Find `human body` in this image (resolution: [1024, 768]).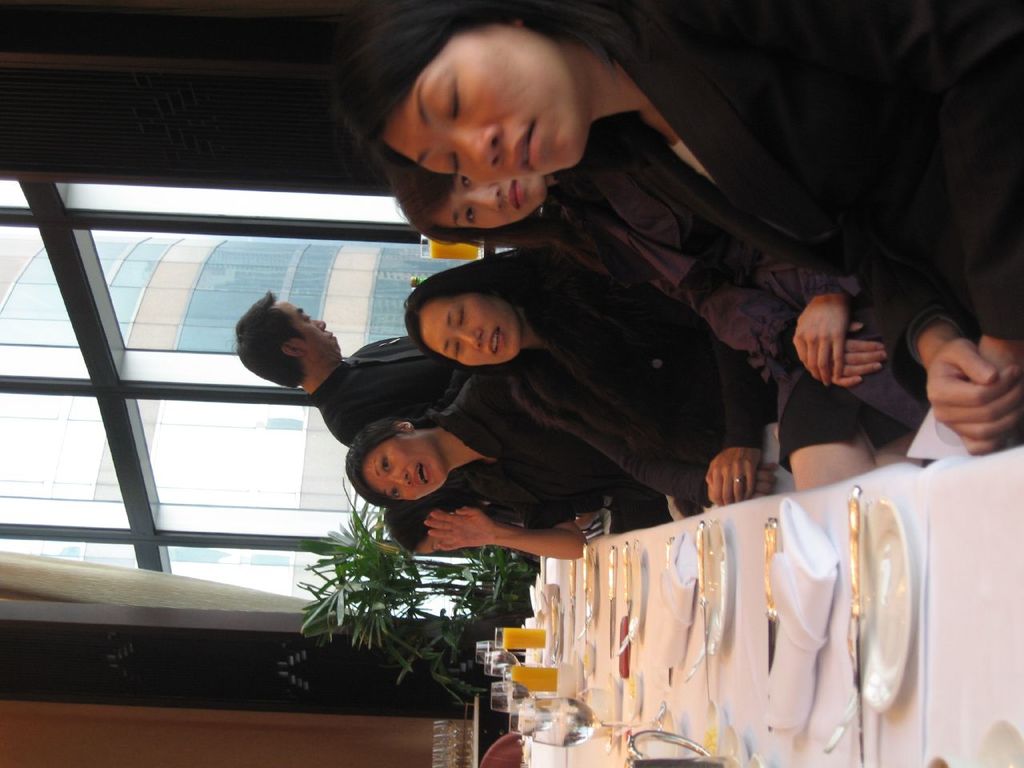
{"x1": 399, "y1": 158, "x2": 921, "y2": 496}.
